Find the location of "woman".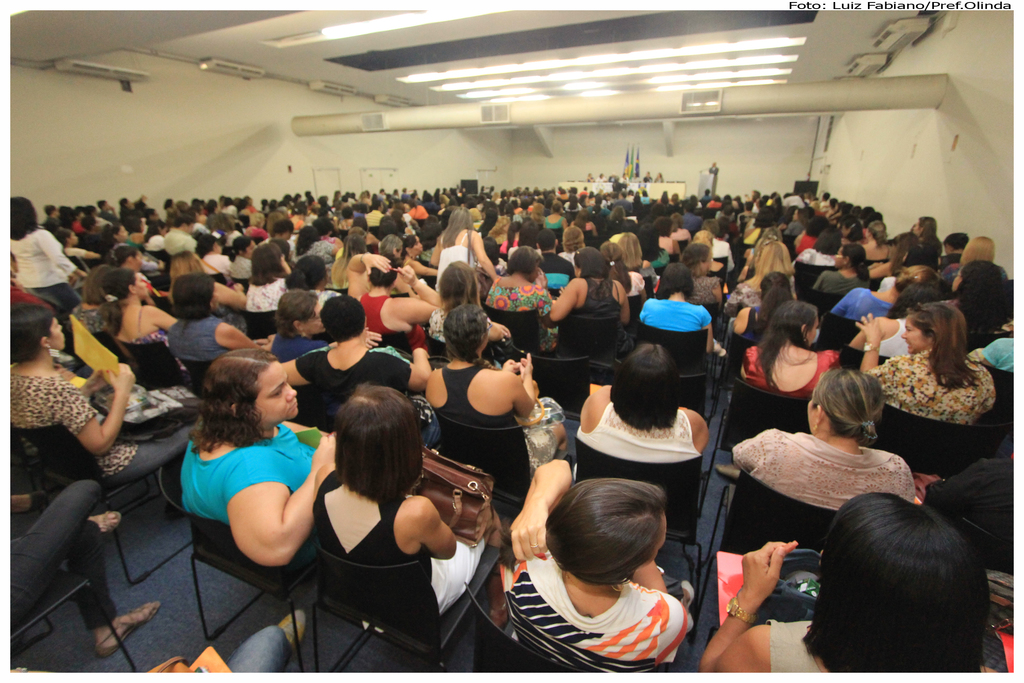
Location: bbox=(301, 383, 493, 616).
